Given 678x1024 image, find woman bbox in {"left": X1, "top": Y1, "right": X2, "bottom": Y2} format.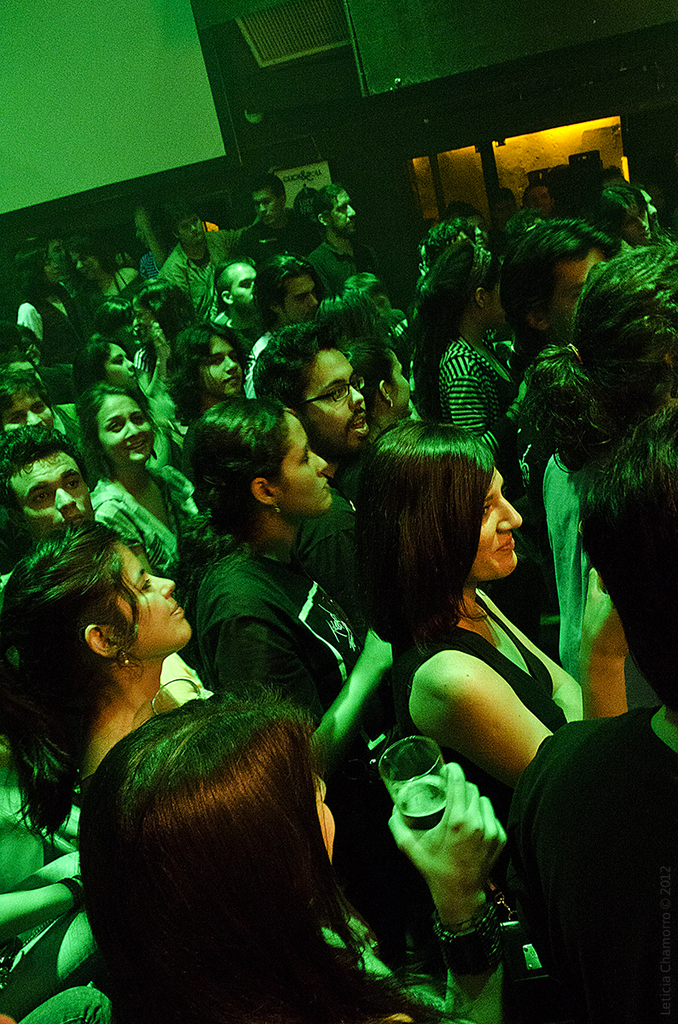
{"left": 67, "top": 333, "right": 169, "bottom": 473}.
